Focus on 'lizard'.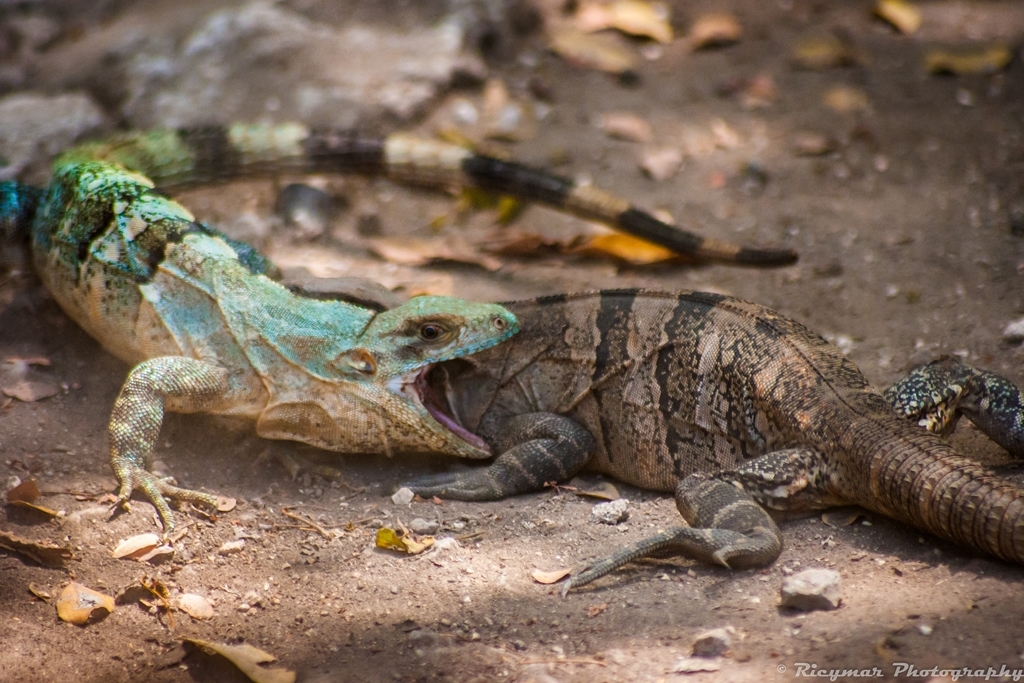
Focused at [415, 284, 1023, 568].
